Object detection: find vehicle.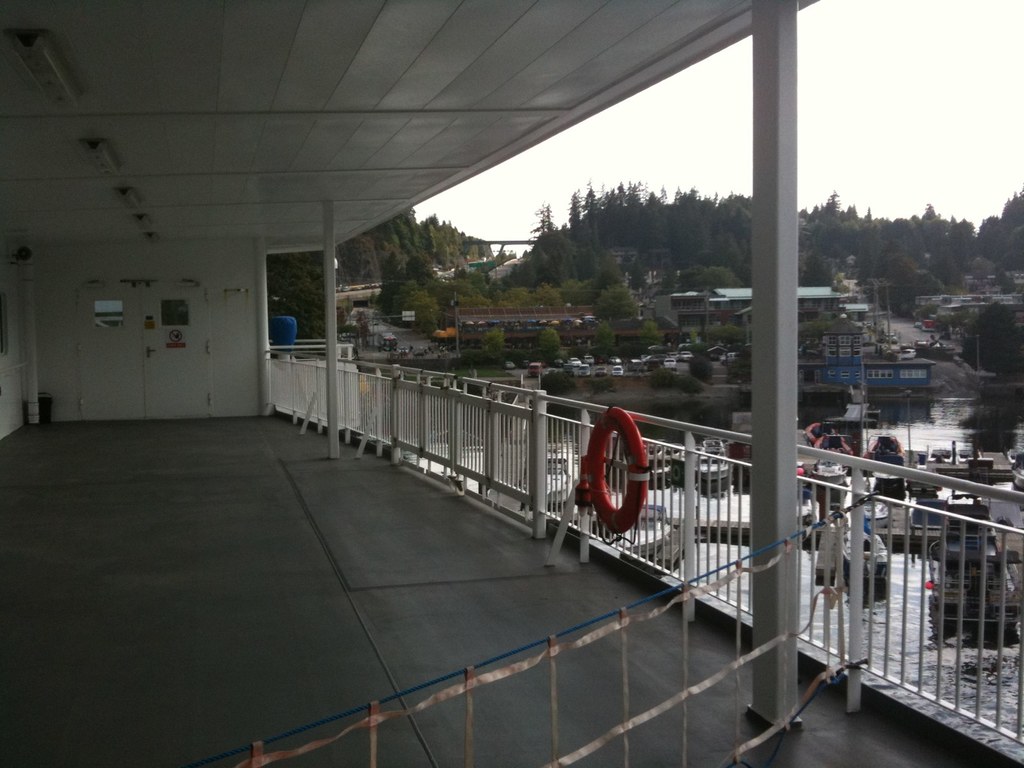
l=838, t=539, r=890, b=577.
